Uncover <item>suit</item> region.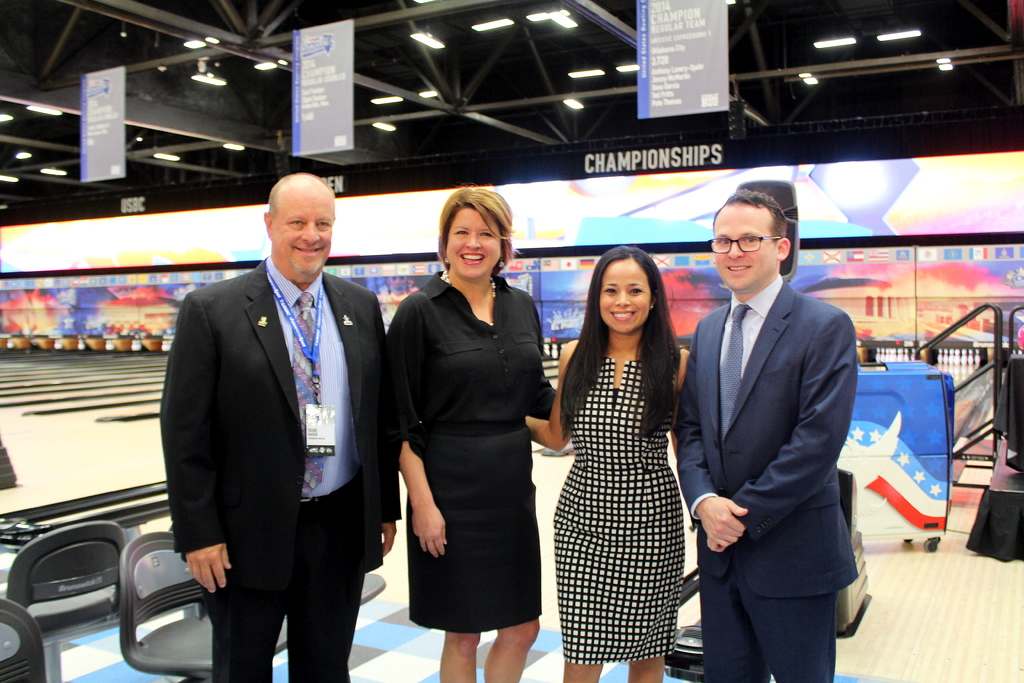
Uncovered: 677, 269, 861, 682.
